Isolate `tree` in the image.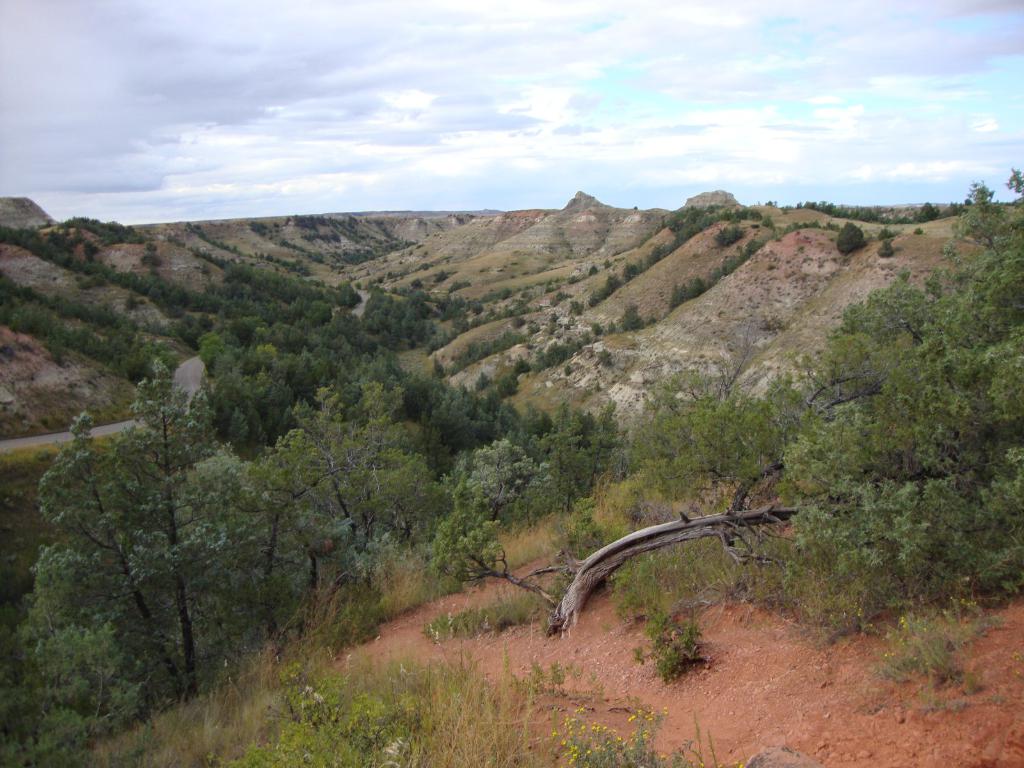
Isolated region: (541,397,624,502).
